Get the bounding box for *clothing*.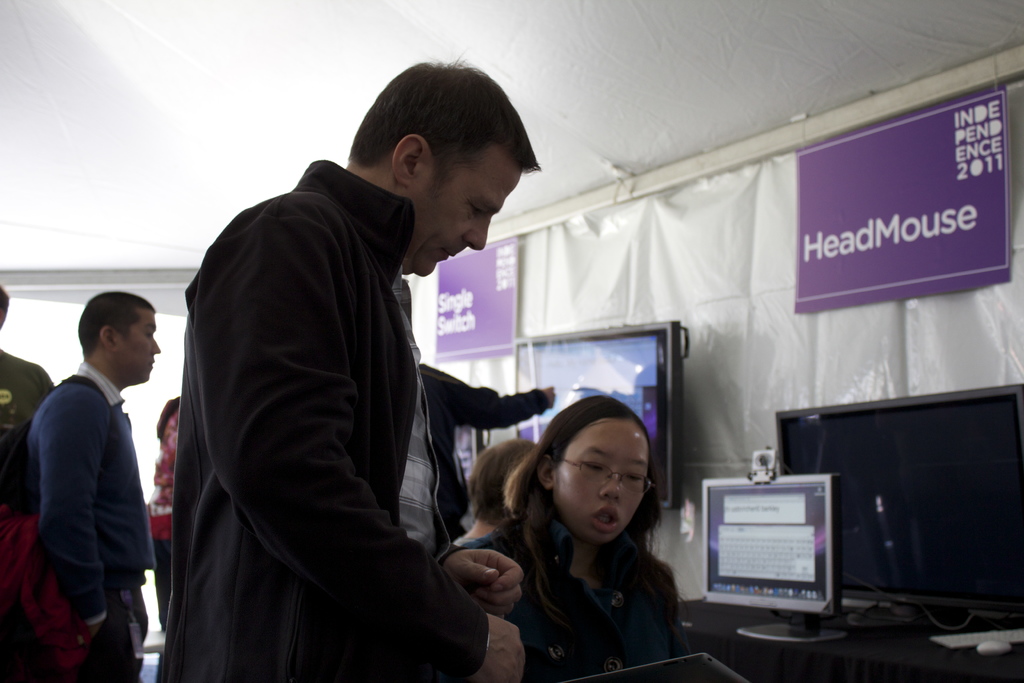
left=24, top=361, right=156, bottom=682.
